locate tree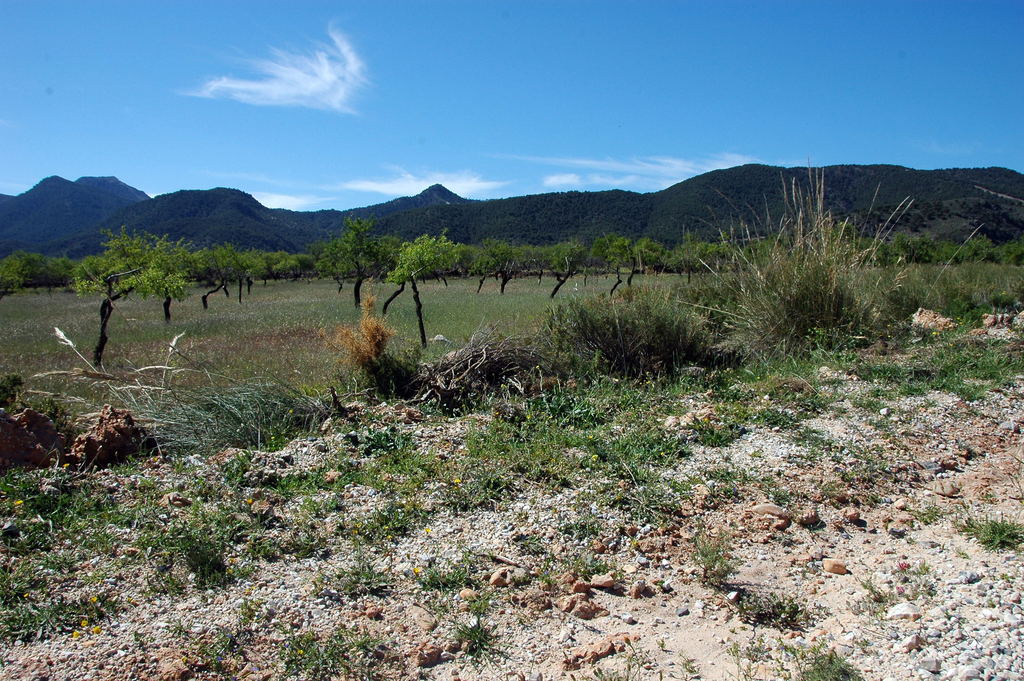
<region>314, 213, 401, 305</region>
